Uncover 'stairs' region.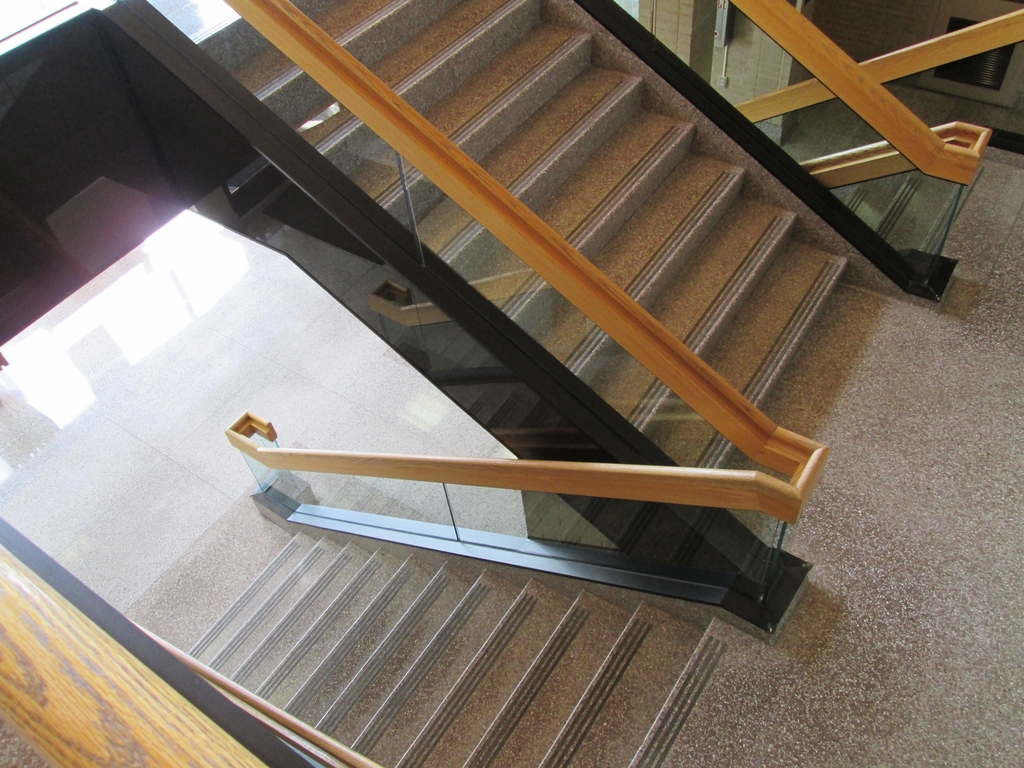
Uncovered: (826,155,1002,257).
